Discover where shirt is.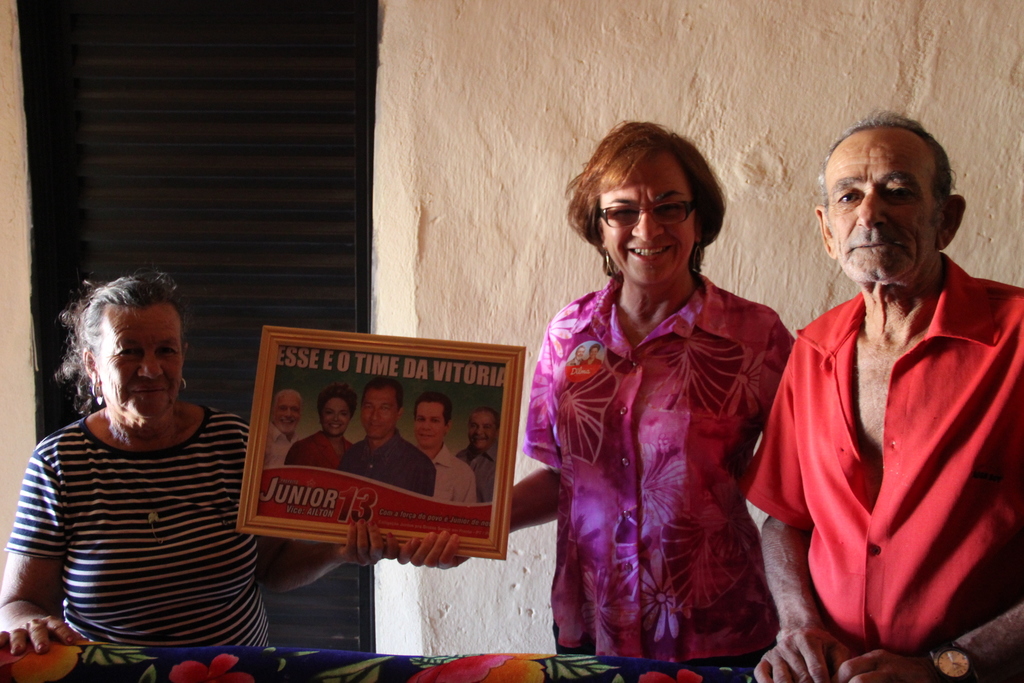
Discovered at box=[454, 445, 496, 502].
